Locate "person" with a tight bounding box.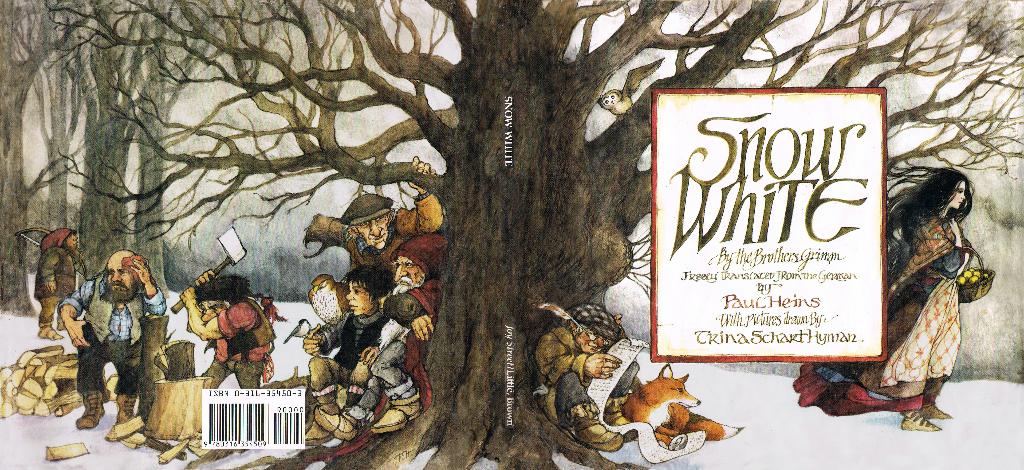
{"left": 792, "top": 171, "right": 975, "bottom": 430}.
